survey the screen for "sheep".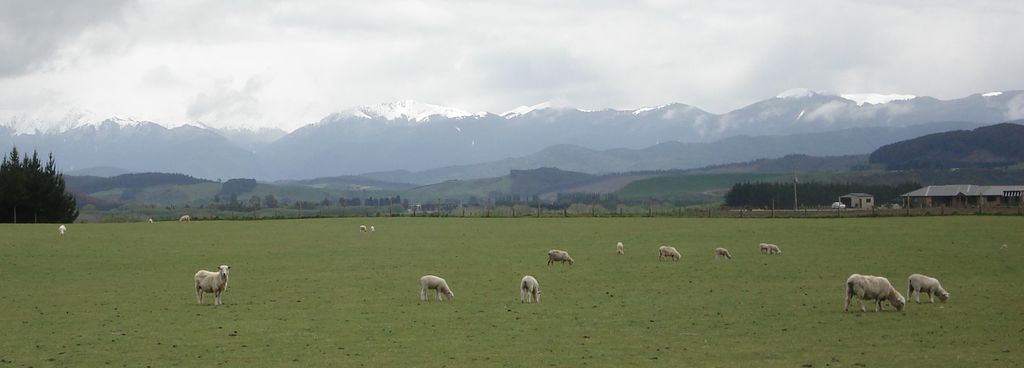
Survey found: (657,247,680,262).
